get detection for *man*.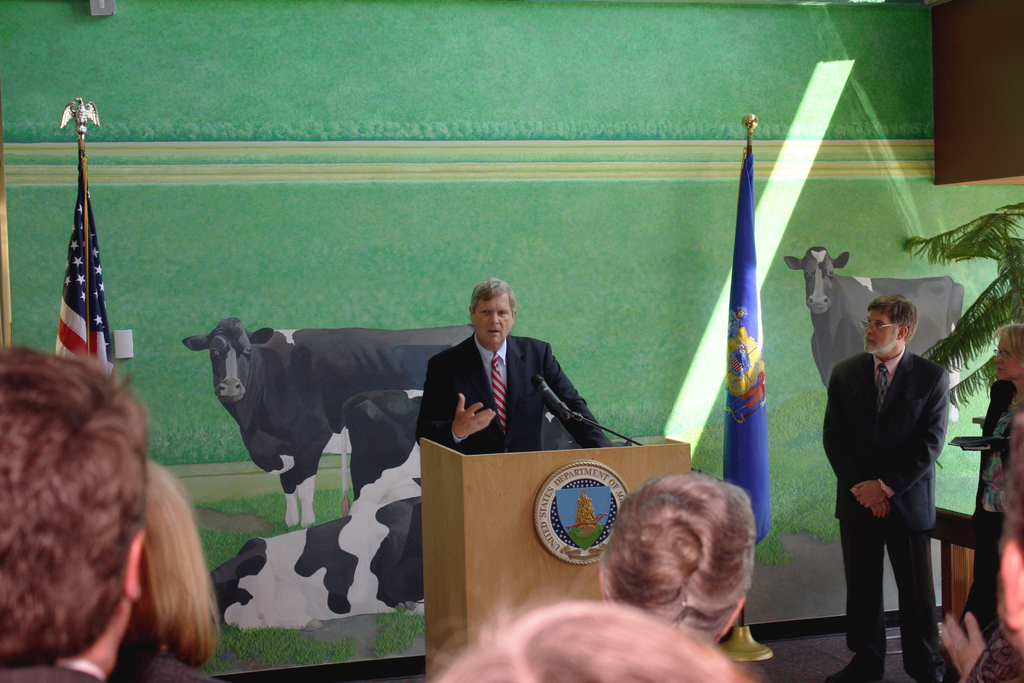
Detection: x1=0 y1=347 x2=153 y2=682.
